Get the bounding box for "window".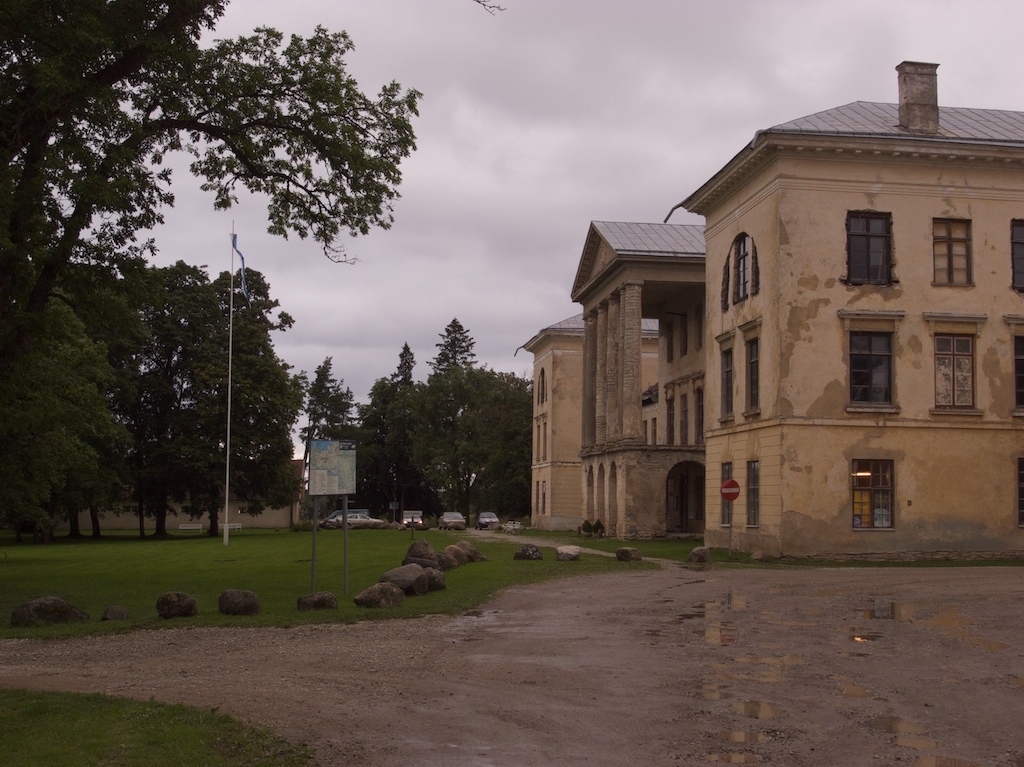
{"left": 848, "top": 333, "right": 903, "bottom": 418}.
